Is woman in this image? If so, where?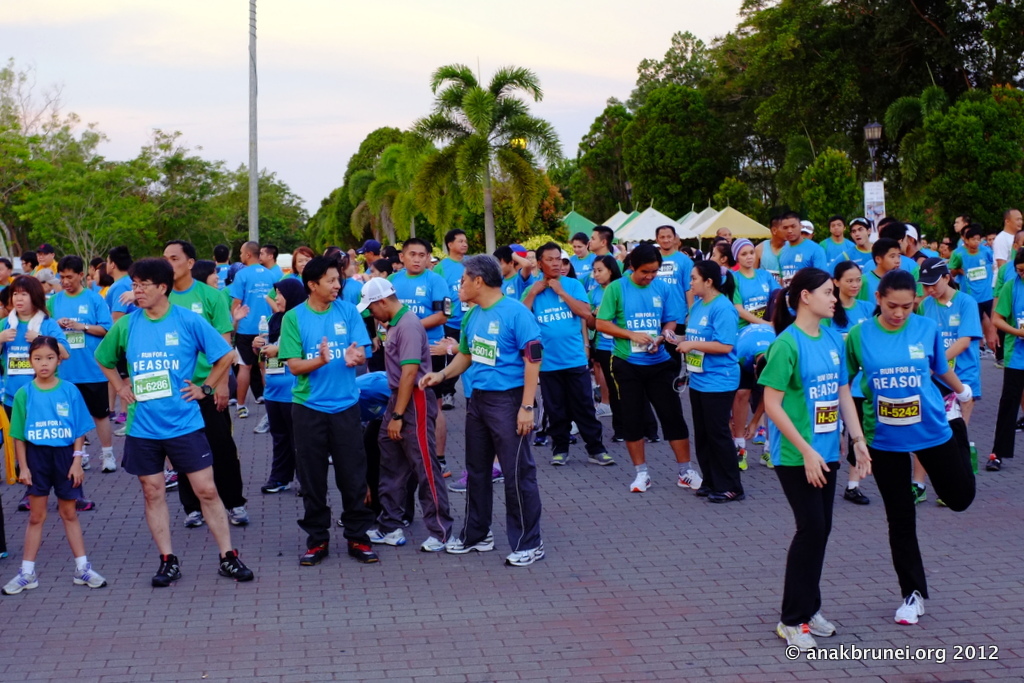
Yes, at l=190, t=259, r=246, b=328.
